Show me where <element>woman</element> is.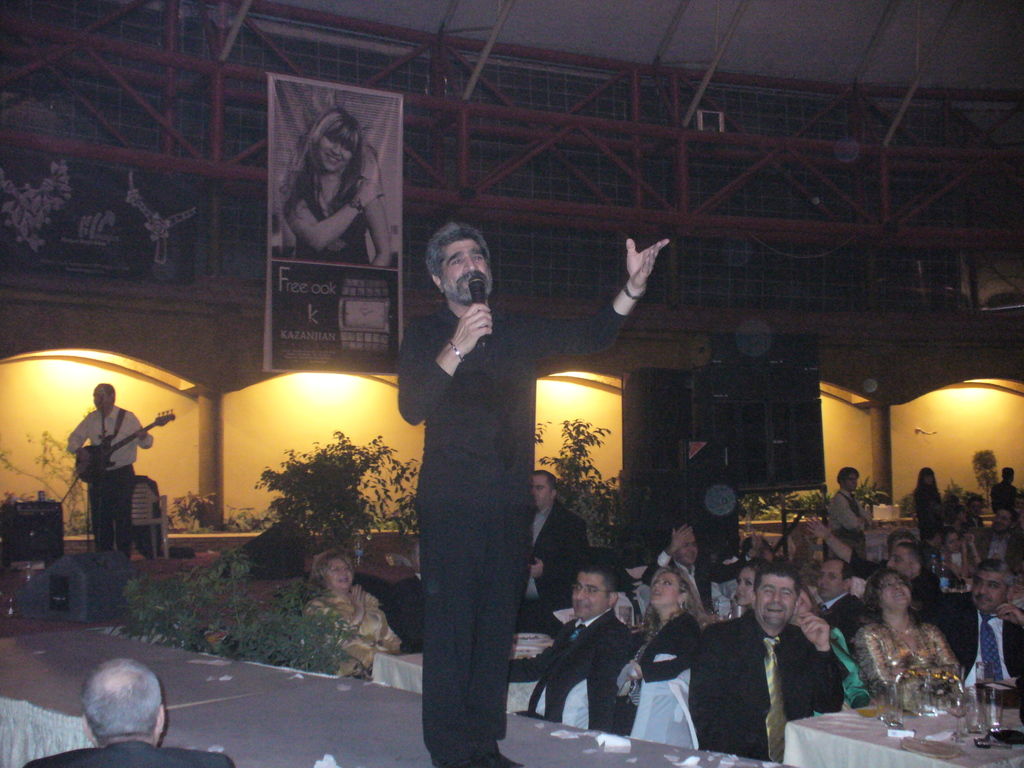
<element>woman</element> is at locate(627, 568, 693, 735).
